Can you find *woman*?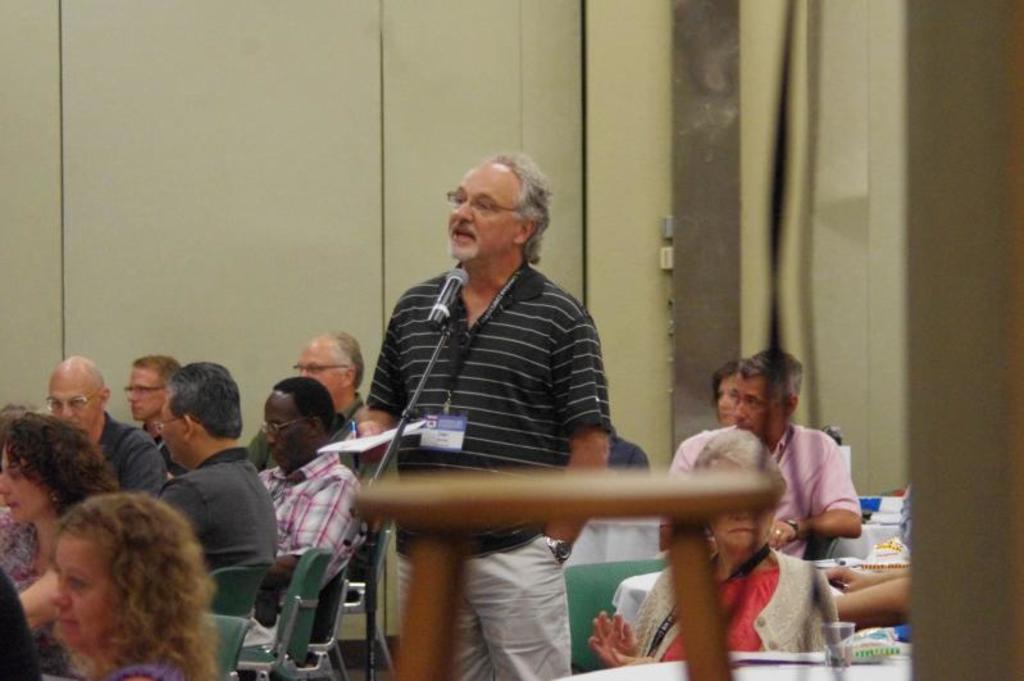
Yes, bounding box: <bbox>0, 412, 111, 669</bbox>.
